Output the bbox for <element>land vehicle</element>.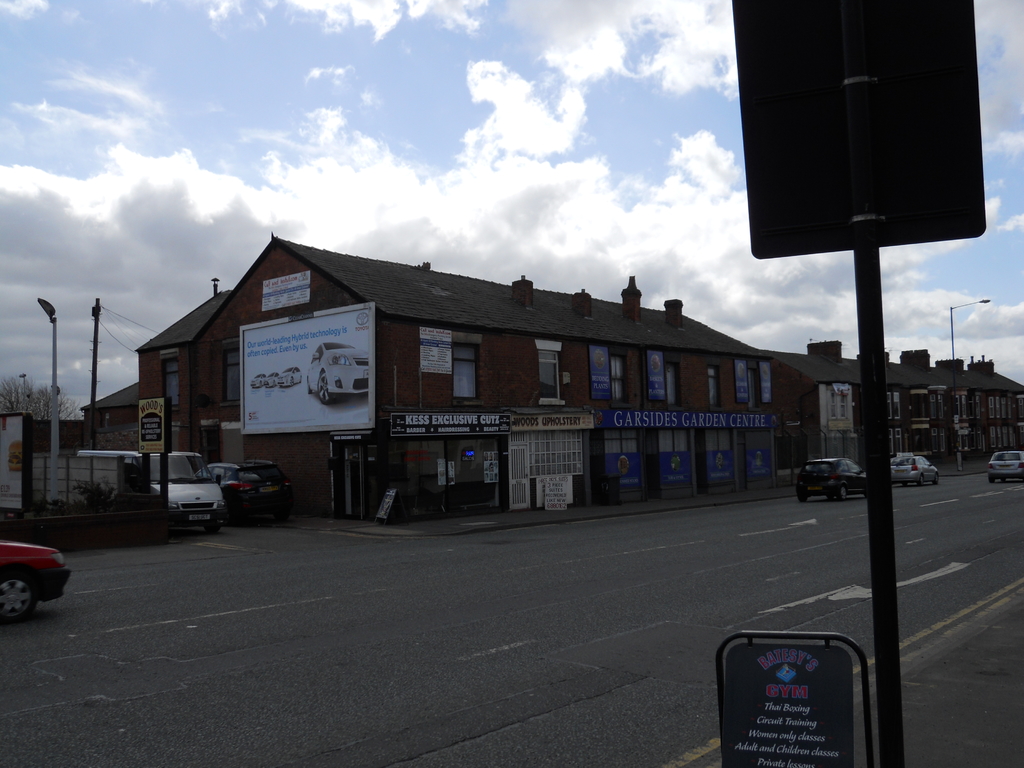
box=[255, 376, 269, 387].
